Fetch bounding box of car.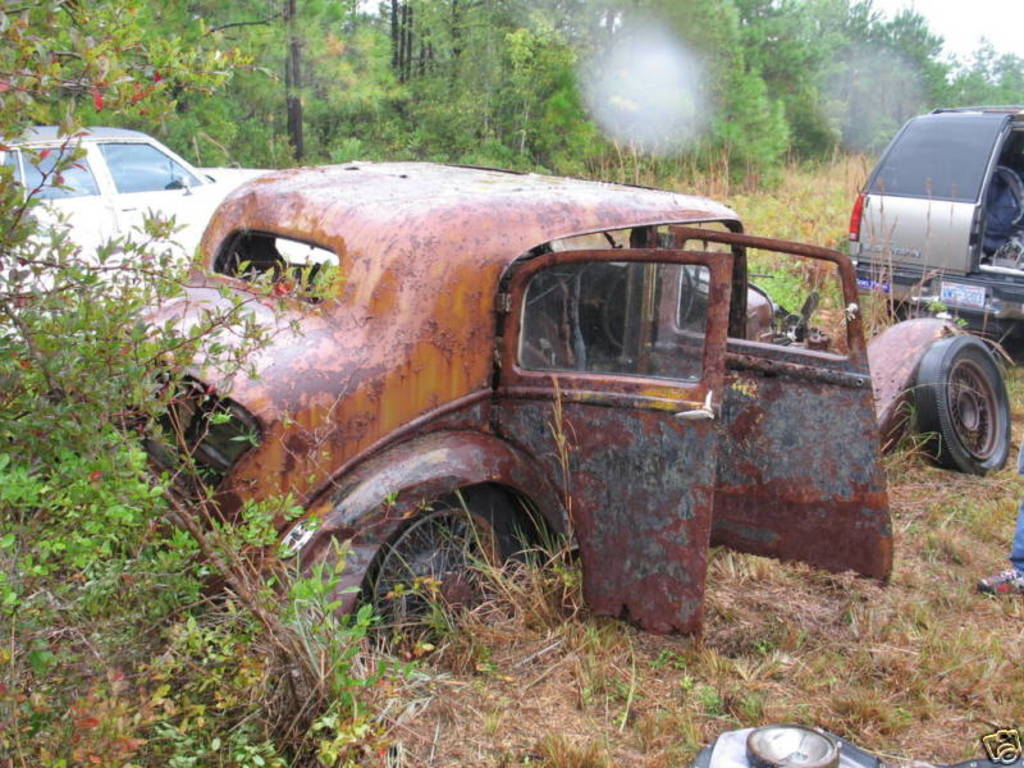
Bbox: 24 159 1023 652.
